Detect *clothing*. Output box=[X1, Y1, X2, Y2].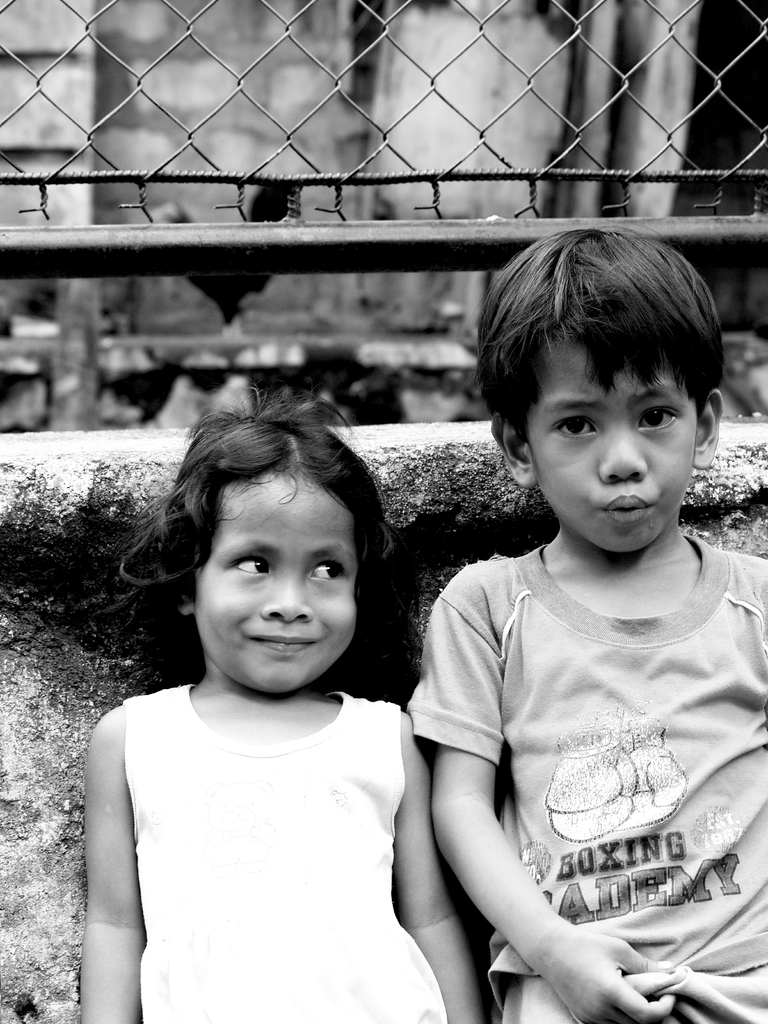
box=[123, 678, 452, 1023].
